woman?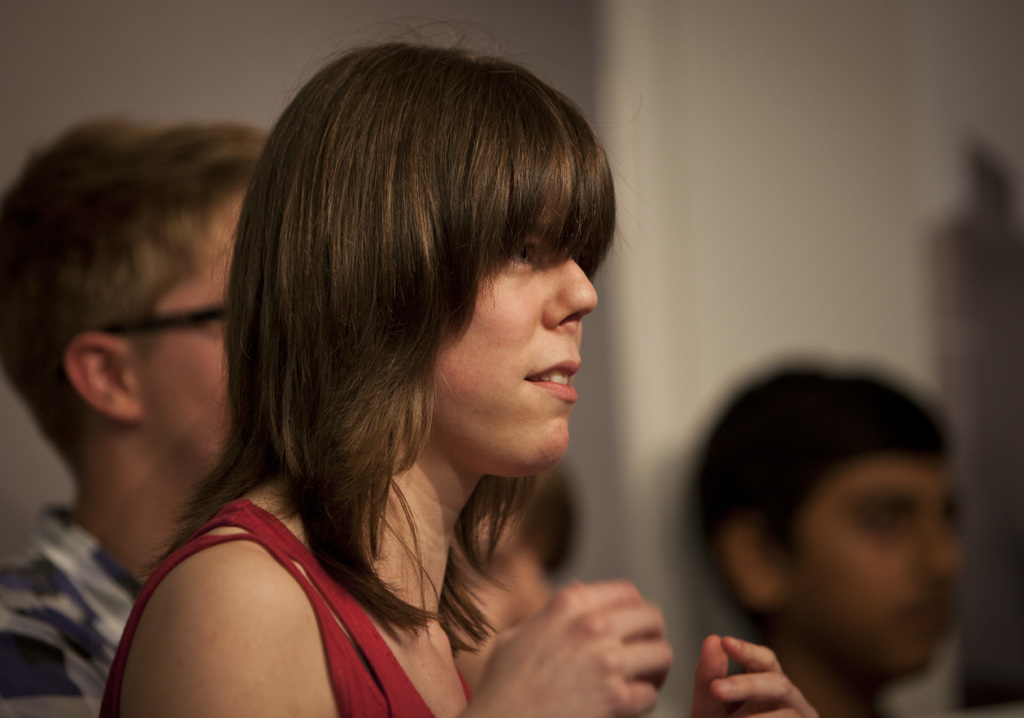
select_region(67, 37, 739, 707)
